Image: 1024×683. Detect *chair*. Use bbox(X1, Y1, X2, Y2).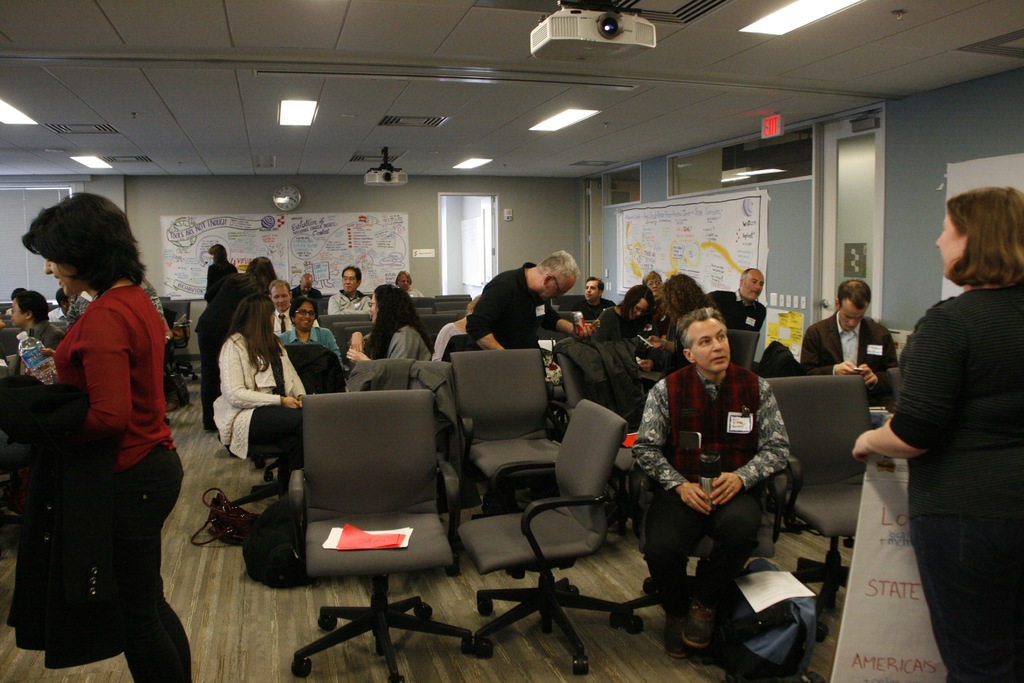
bbox(413, 292, 480, 343).
